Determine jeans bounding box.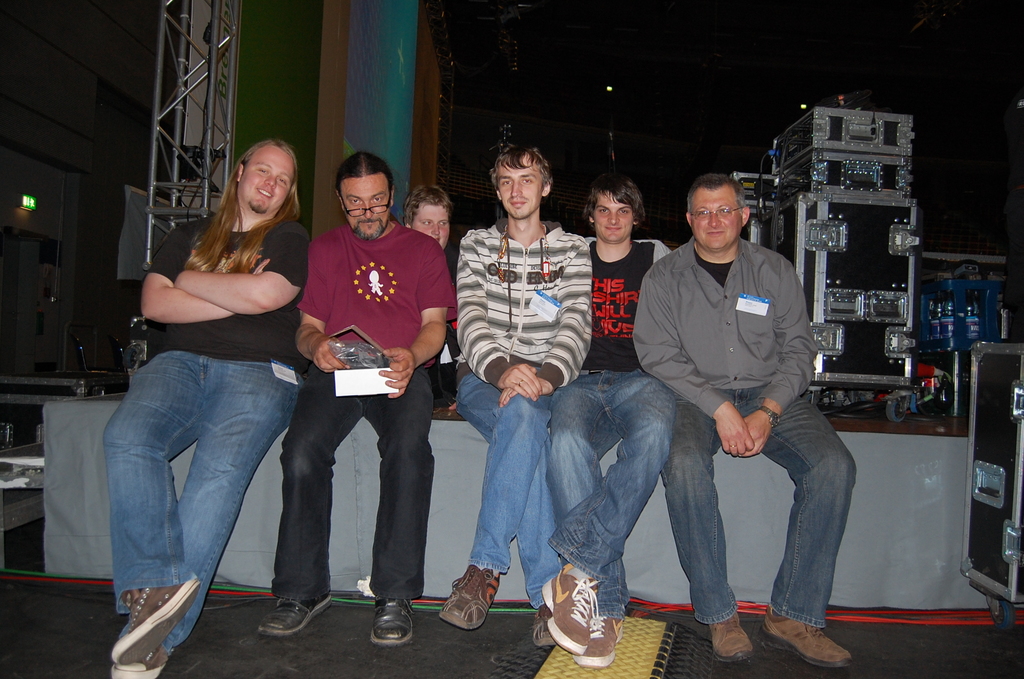
Determined: x1=454 y1=365 x2=563 y2=613.
